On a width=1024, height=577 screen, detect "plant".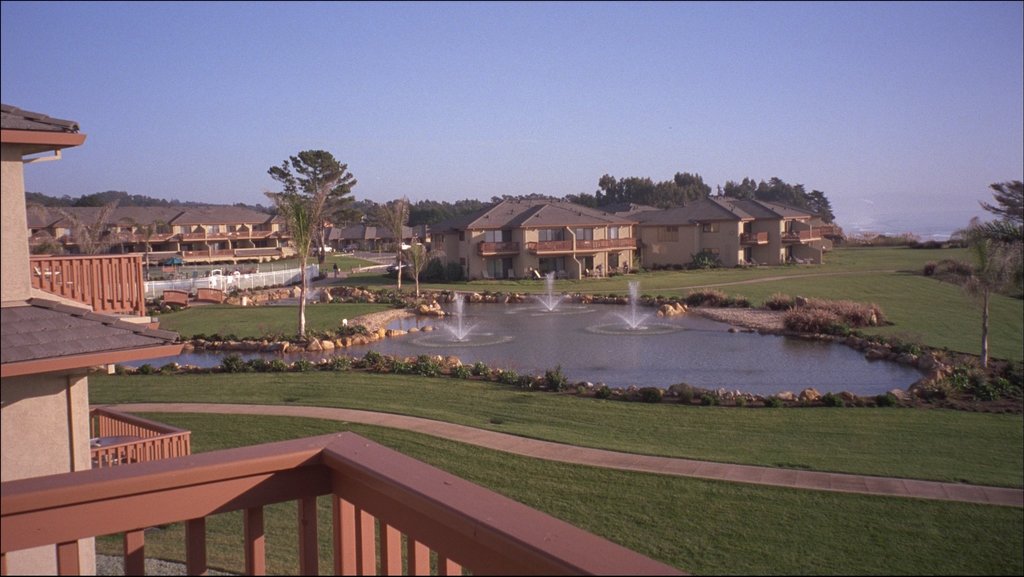
left=497, top=368, right=521, bottom=383.
